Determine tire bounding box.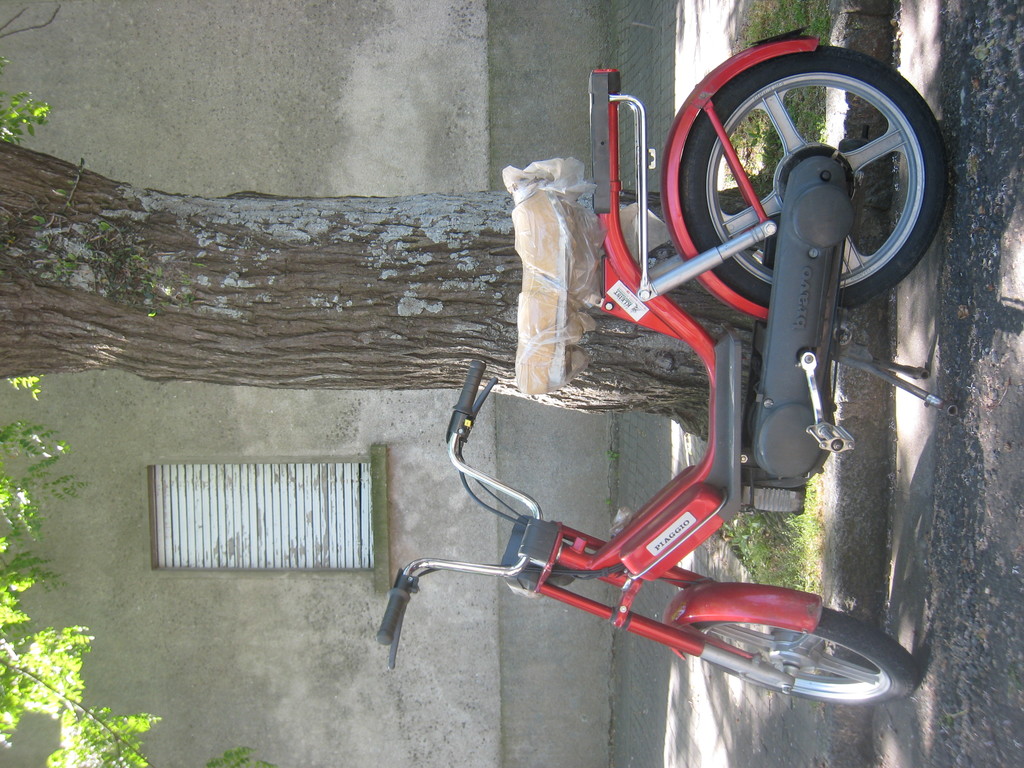
Determined: {"left": 678, "top": 44, "right": 955, "bottom": 318}.
